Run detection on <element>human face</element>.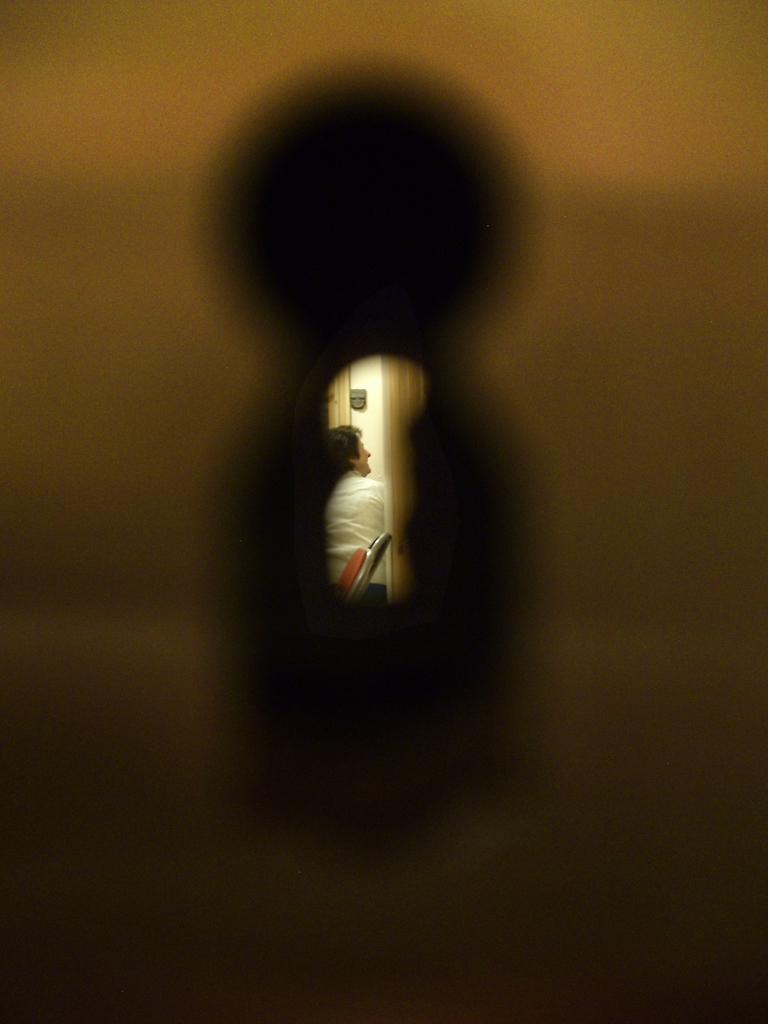
Result: x1=353, y1=435, x2=373, y2=480.
